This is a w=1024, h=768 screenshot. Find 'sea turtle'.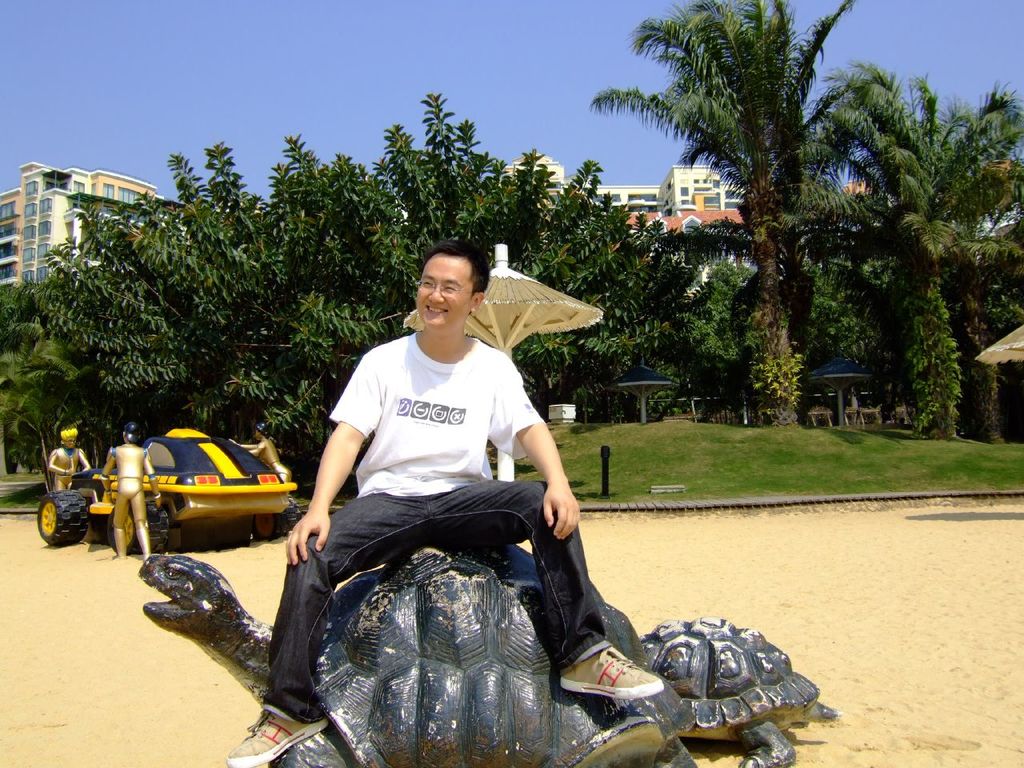
Bounding box: BBox(637, 611, 839, 767).
